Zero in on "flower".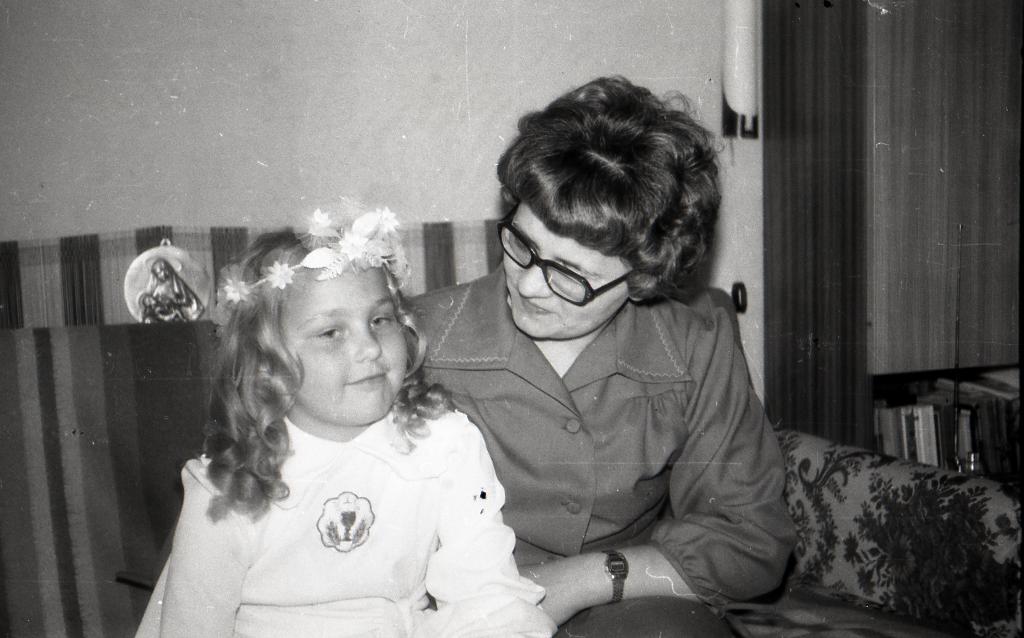
Zeroed in: (left=268, top=259, right=292, bottom=292).
